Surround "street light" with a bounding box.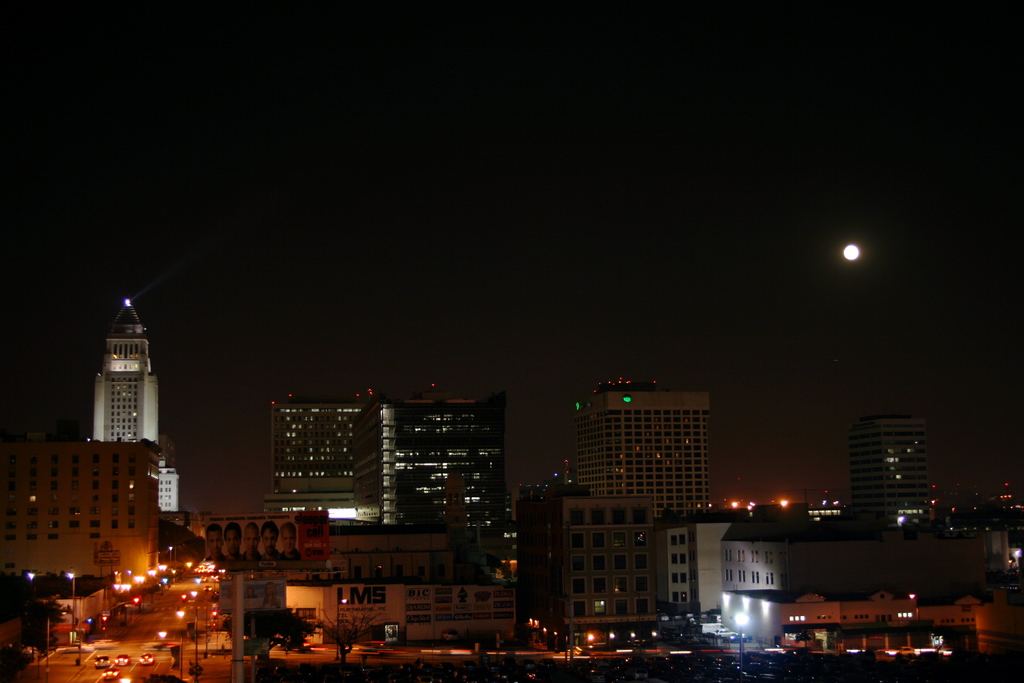
{"x1": 153, "y1": 633, "x2": 169, "y2": 643}.
